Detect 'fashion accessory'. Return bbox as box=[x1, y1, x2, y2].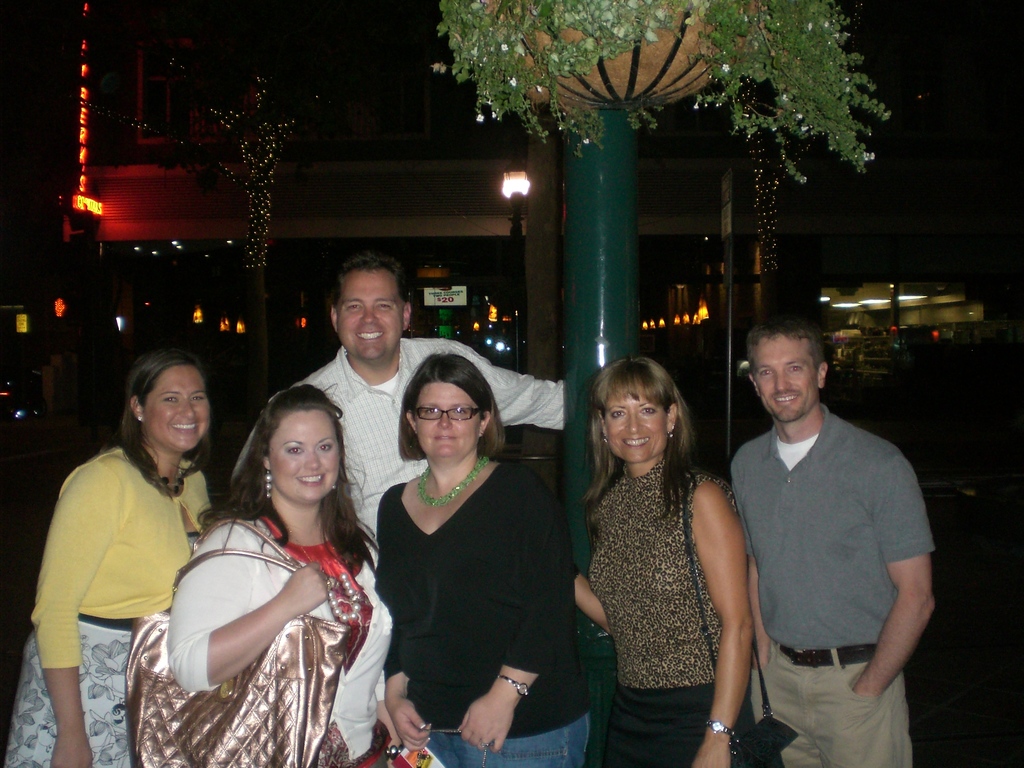
box=[285, 521, 362, 621].
